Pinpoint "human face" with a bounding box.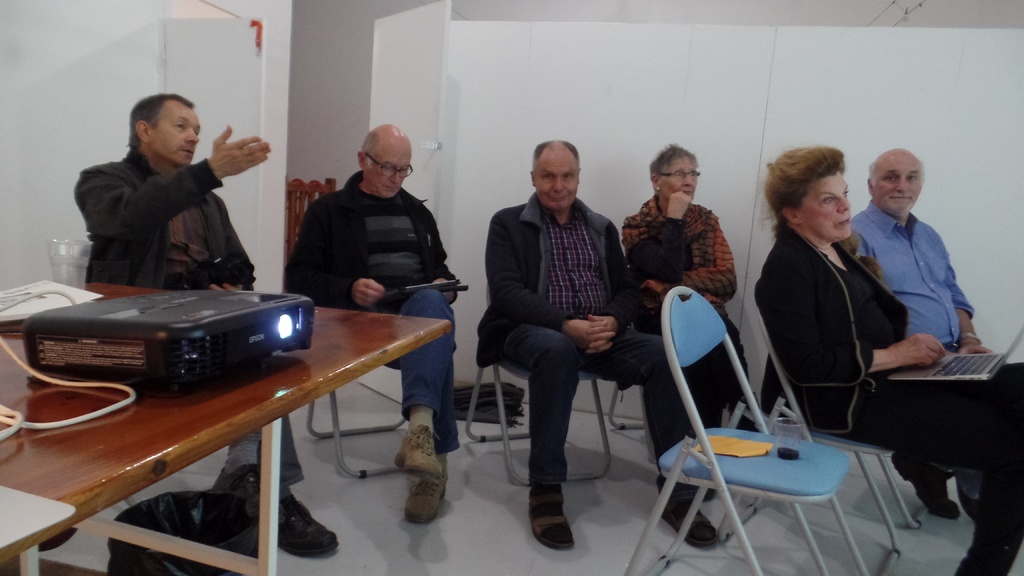
<region>661, 149, 692, 203</region>.
